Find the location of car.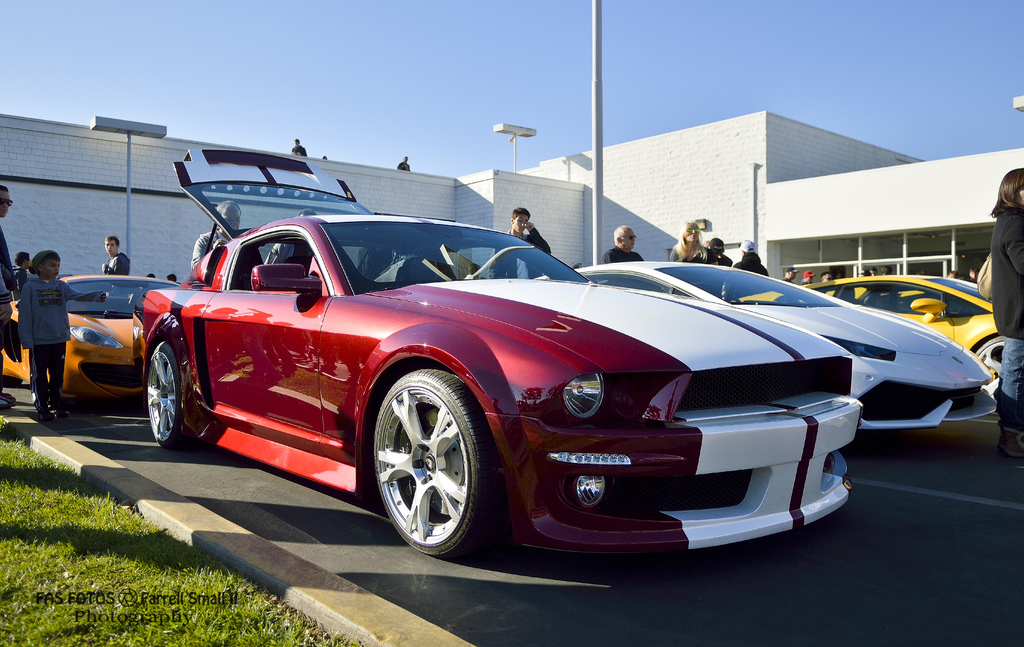
Location: (131, 145, 863, 559).
